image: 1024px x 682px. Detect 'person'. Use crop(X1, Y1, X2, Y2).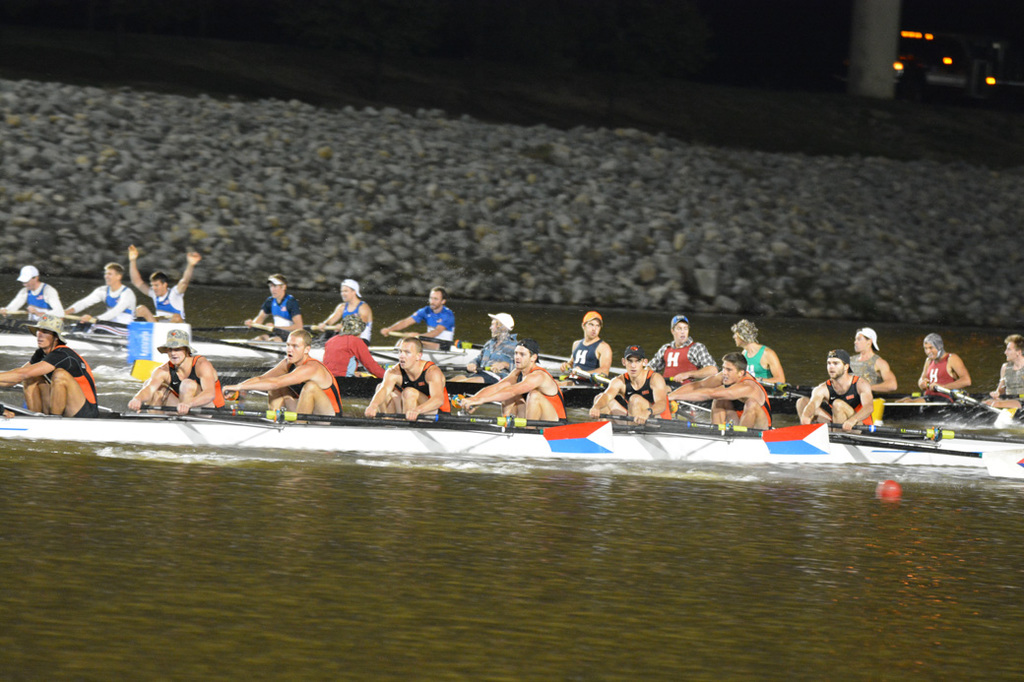
crop(847, 324, 900, 392).
